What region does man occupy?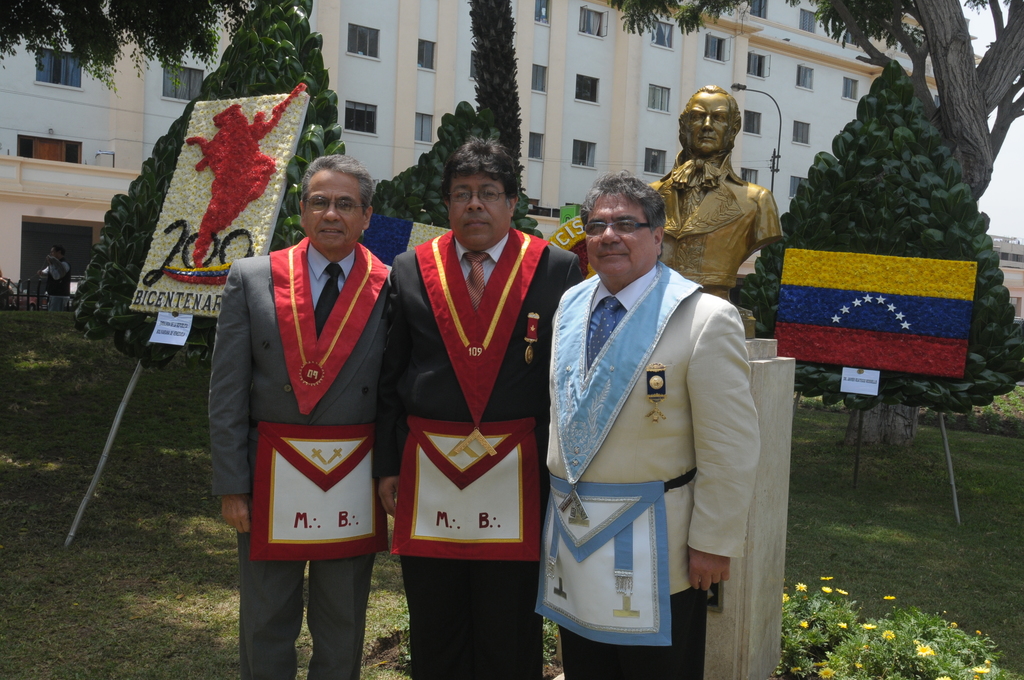
x1=375 y1=140 x2=582 y2=679.
